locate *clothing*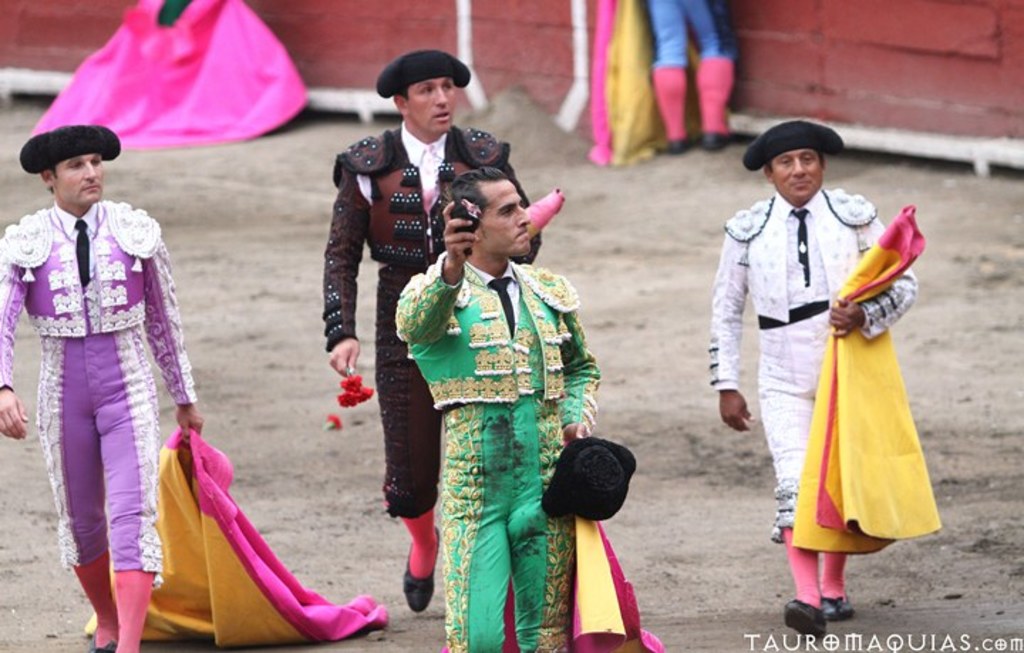
bbox=[708, 189, 927, 535]
